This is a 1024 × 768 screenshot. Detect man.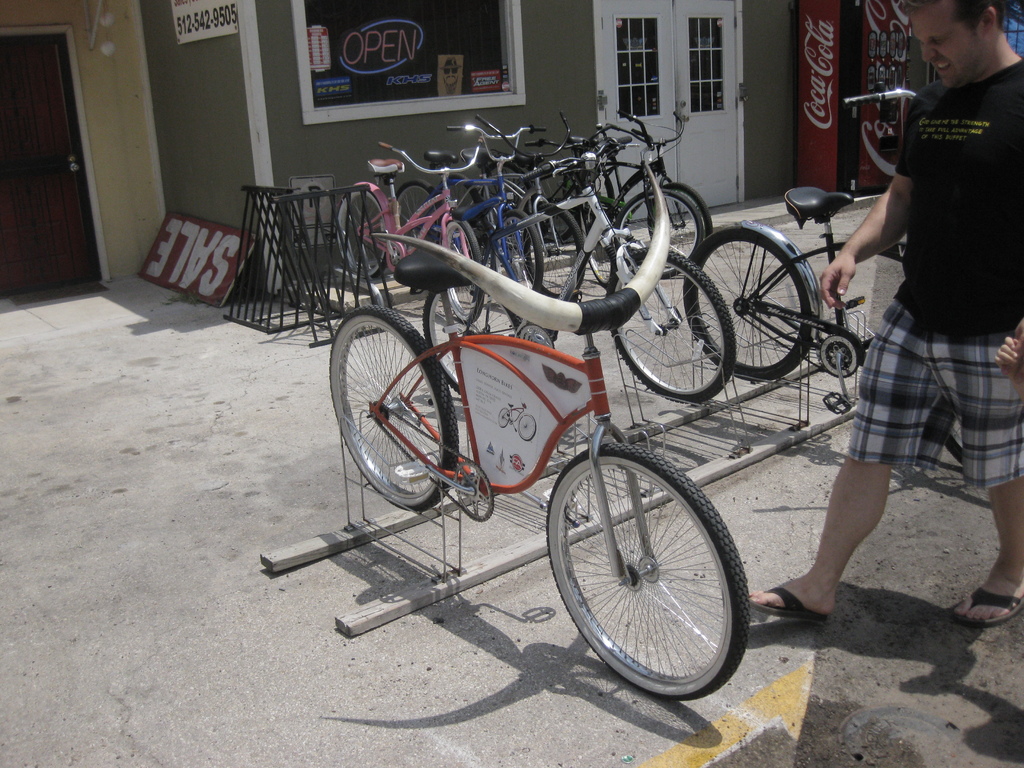
819 9 1015 617.
